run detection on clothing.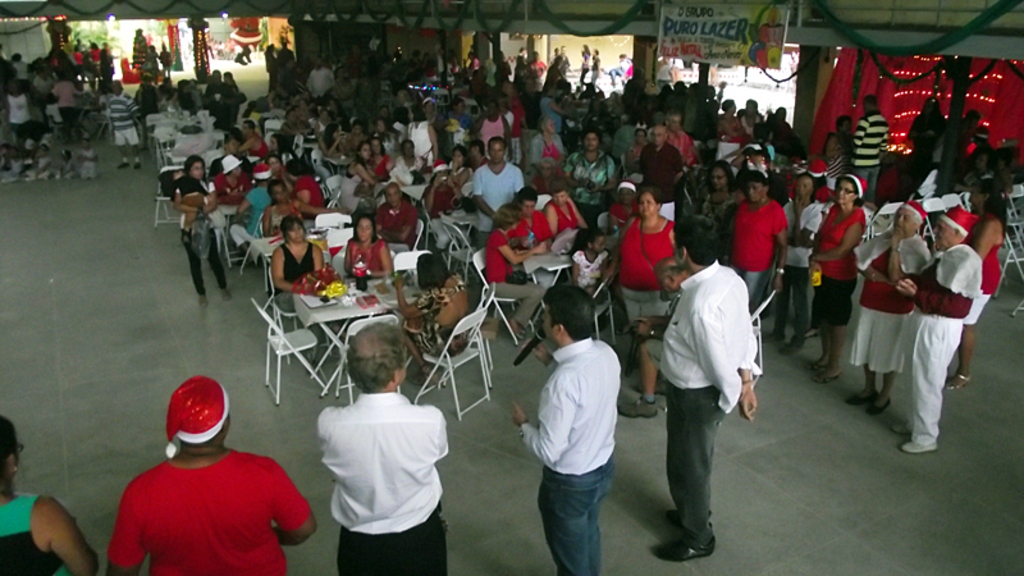
Result: x1=483 y1=227 x2=559 y2=337.
